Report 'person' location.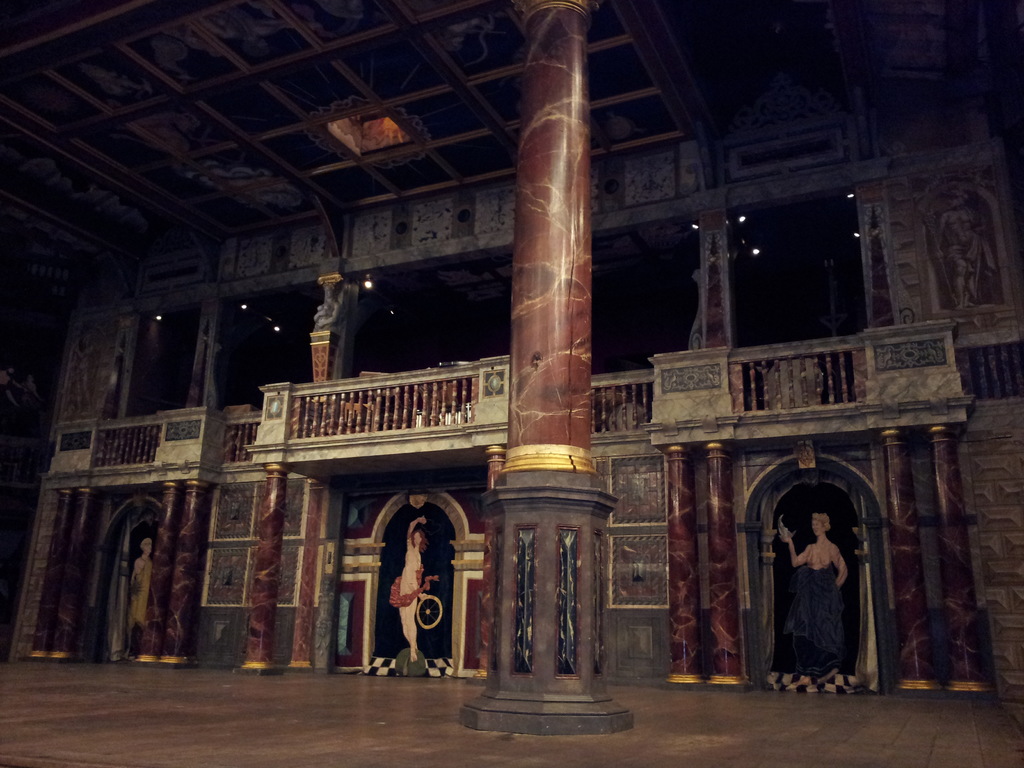
Report: [x1=388, y1=509, x2=428, y2=669].
